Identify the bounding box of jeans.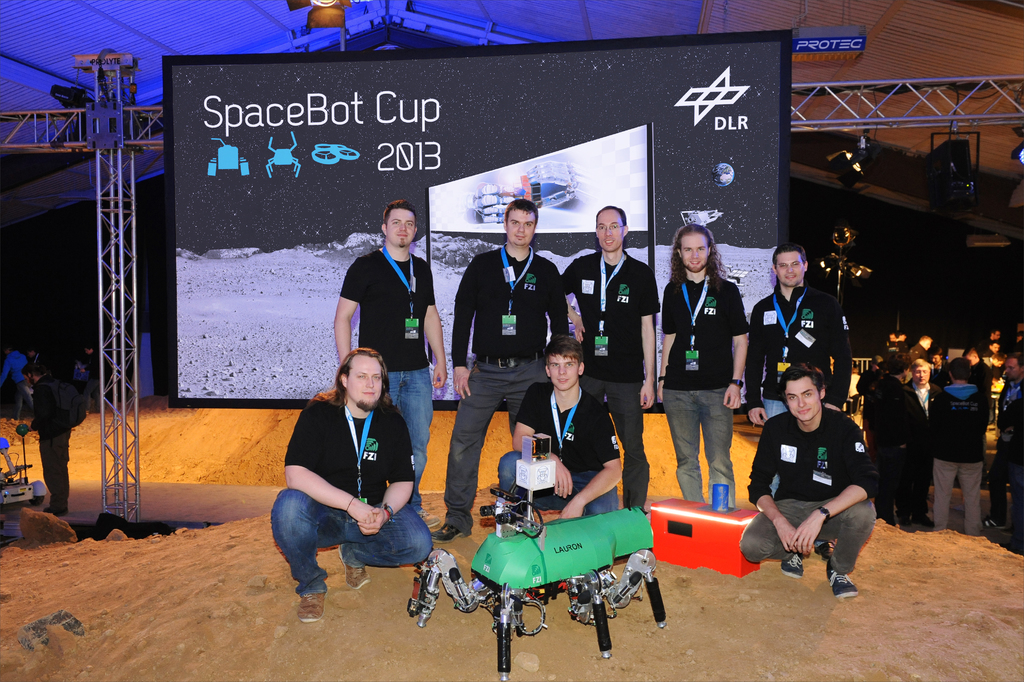
select_region(385, 363, 437, 492).
